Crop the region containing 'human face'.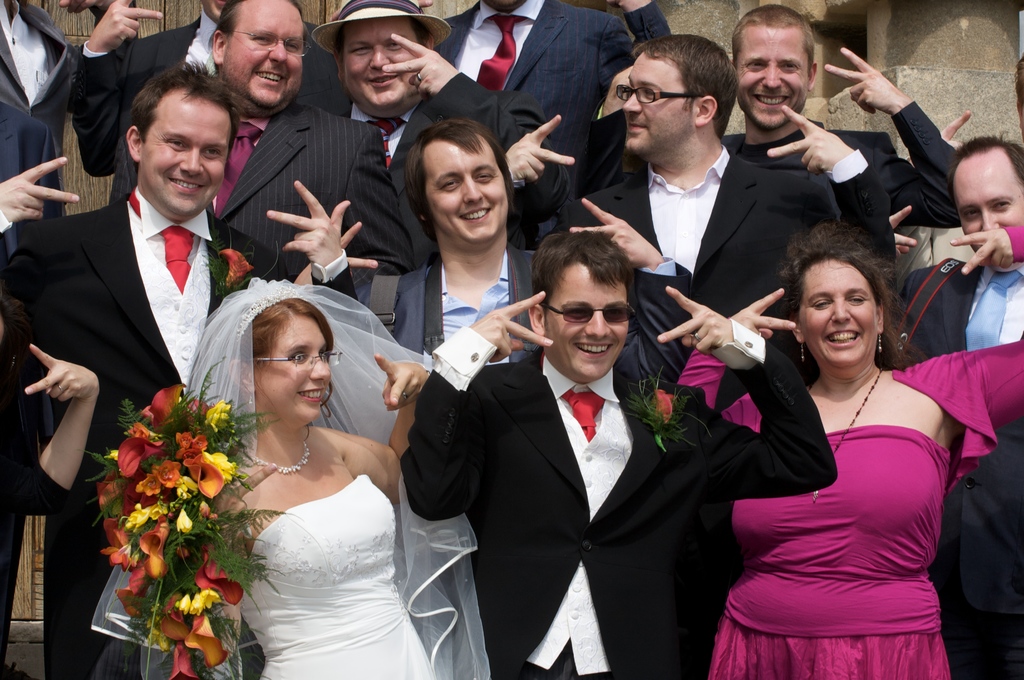
Crop region: 740/16/806/125.
